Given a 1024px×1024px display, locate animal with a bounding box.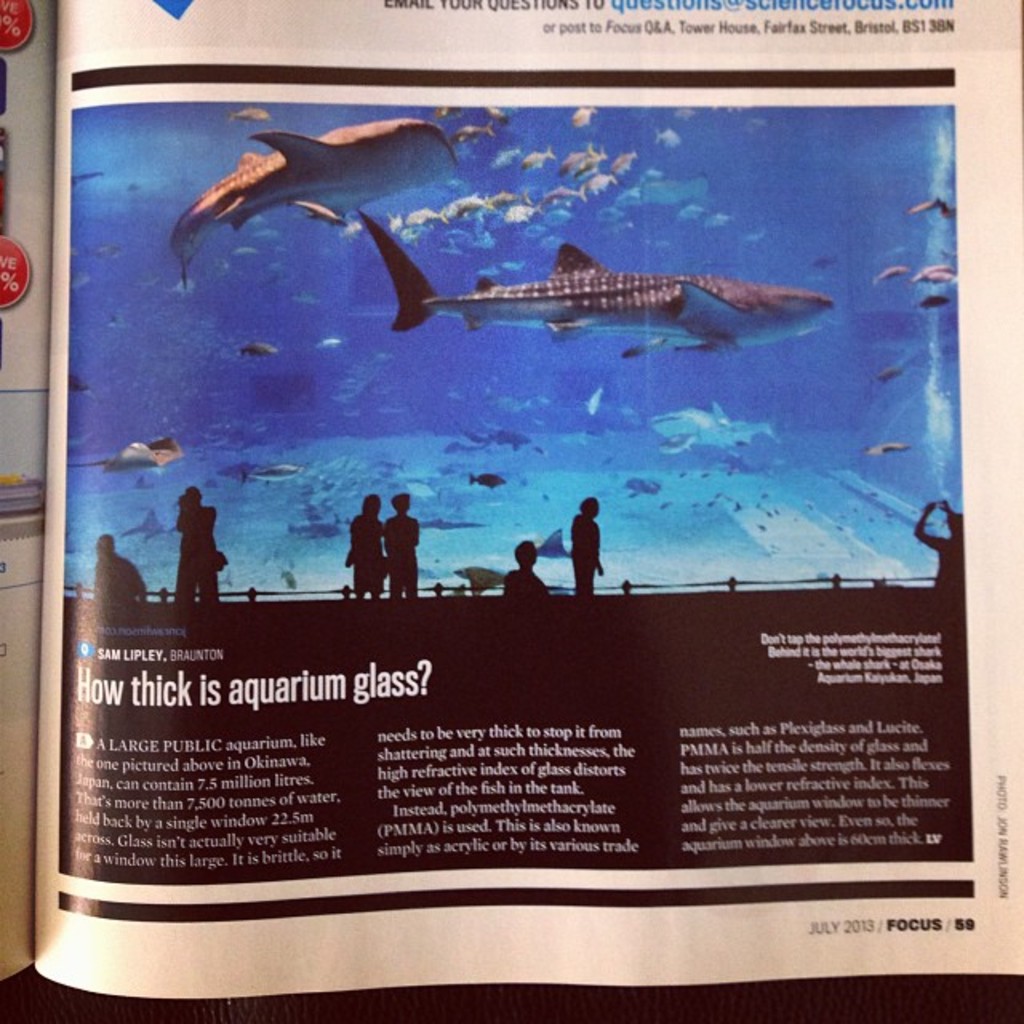
Located: <box>920,294,949,307</box>.
